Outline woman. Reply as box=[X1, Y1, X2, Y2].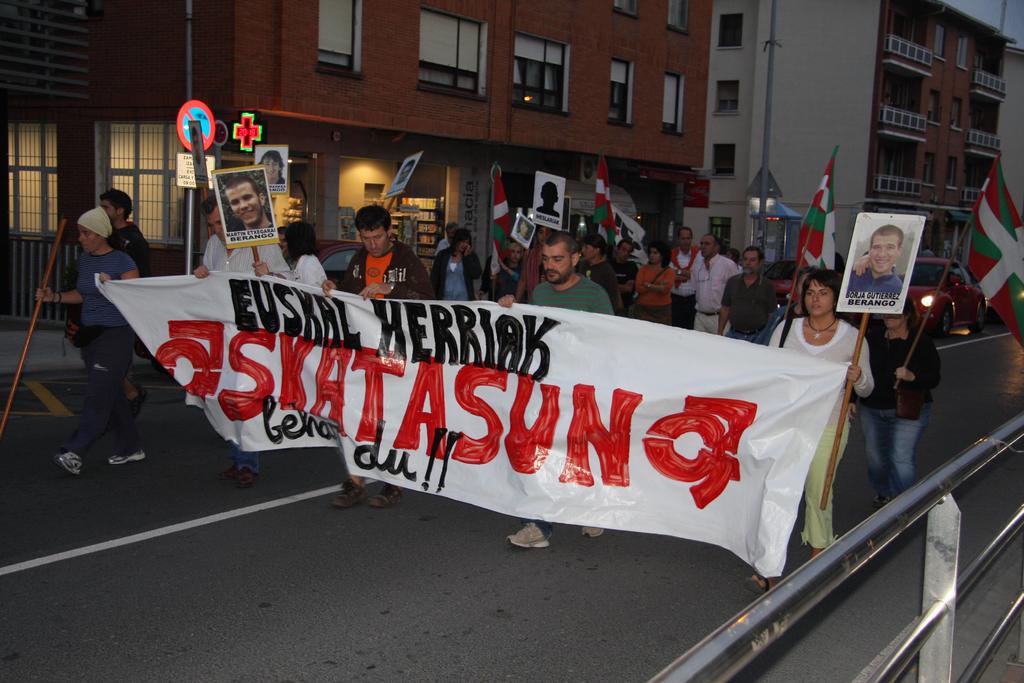
box=[760, 270, 878, 595].
